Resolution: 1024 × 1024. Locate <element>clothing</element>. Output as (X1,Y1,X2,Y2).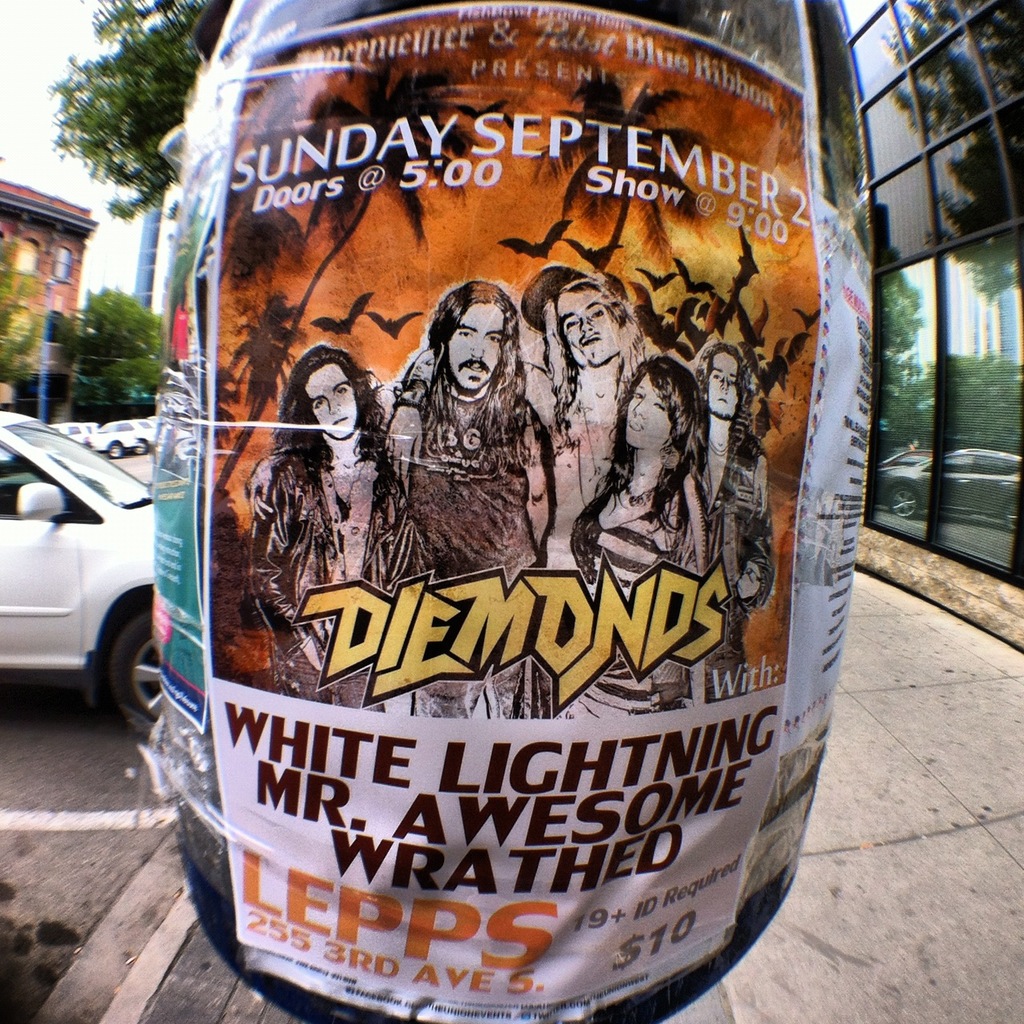
(248,450,427,711).
